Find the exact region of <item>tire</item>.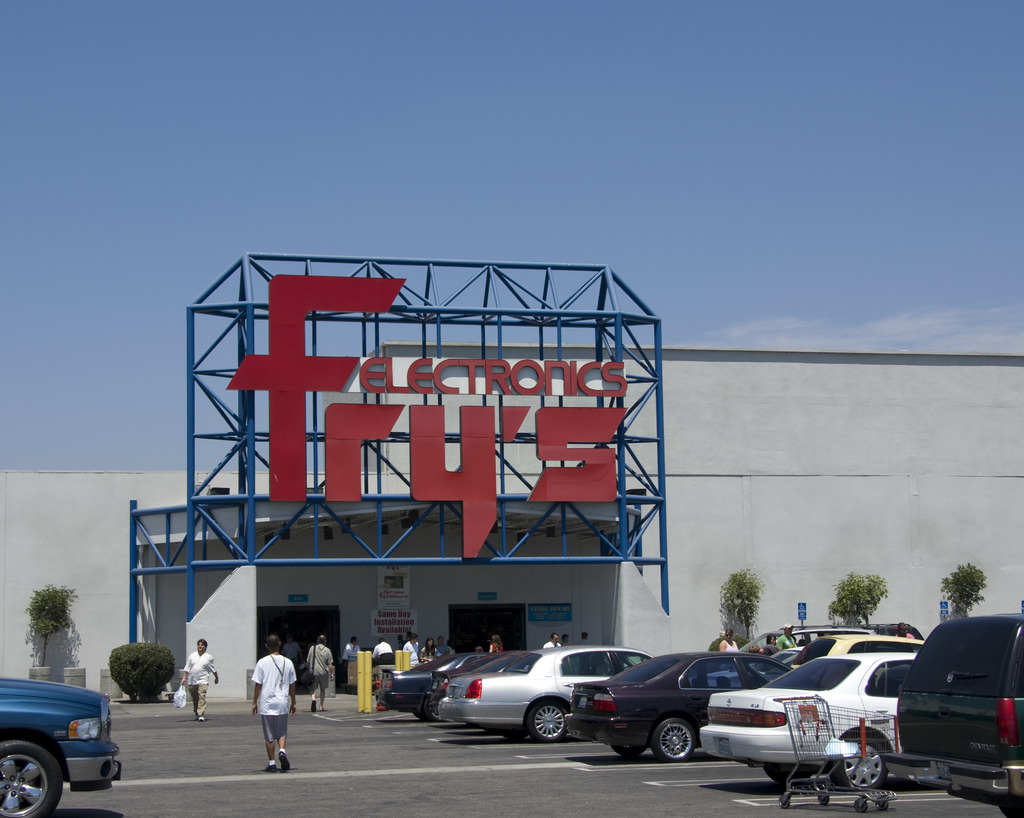
Exact region: l=817, t=794, r=829, b=804.
